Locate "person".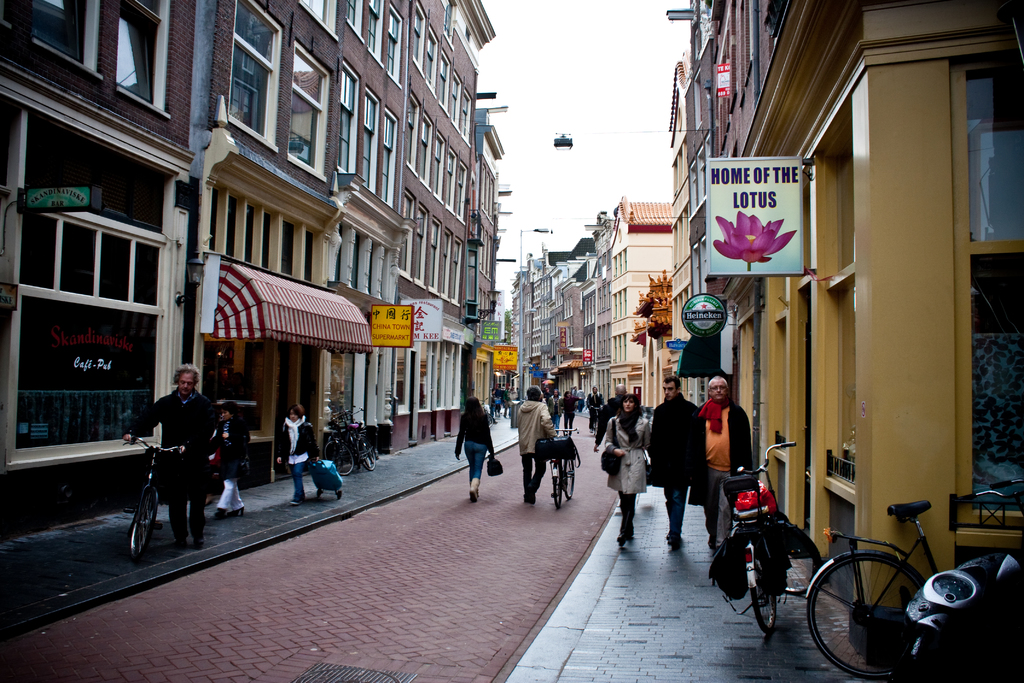
Bounding box: 604:391:650:545.
